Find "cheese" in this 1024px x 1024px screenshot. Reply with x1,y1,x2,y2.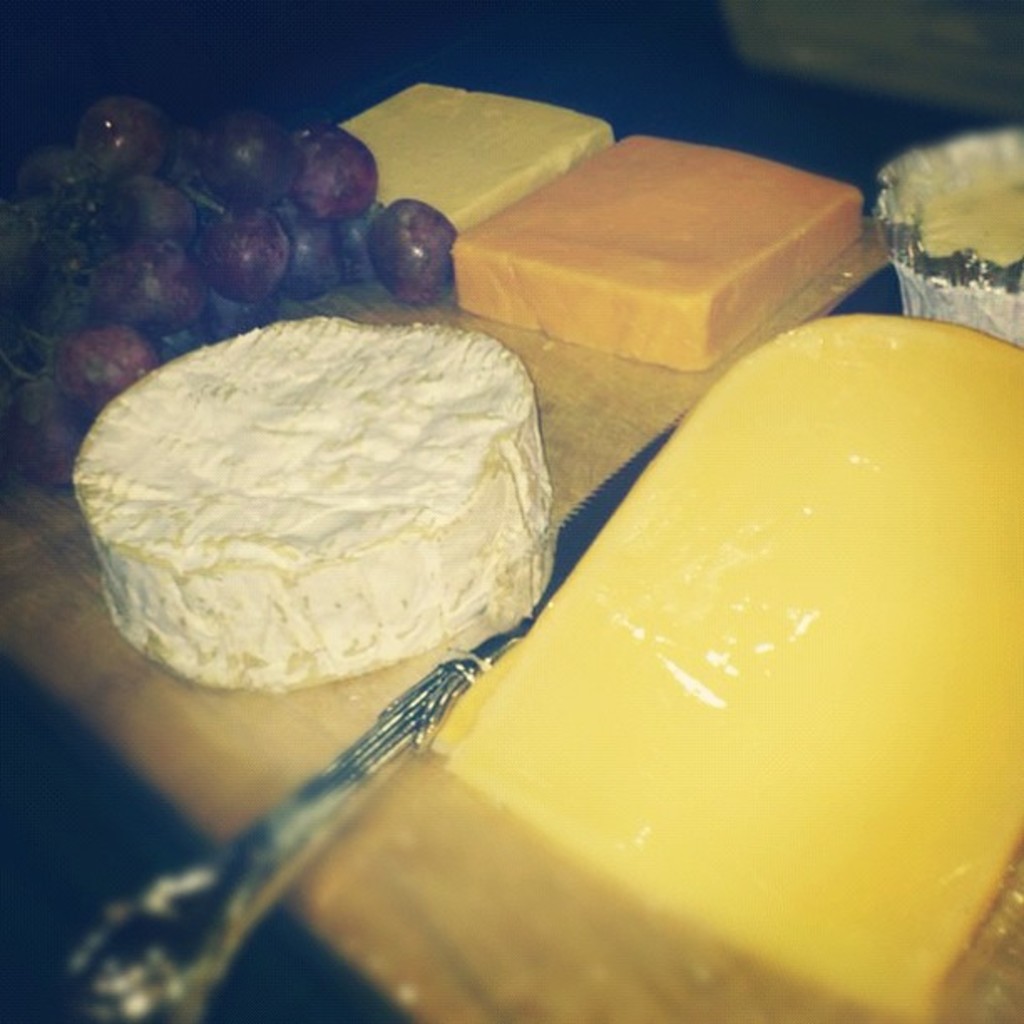
336,72,617,233.
